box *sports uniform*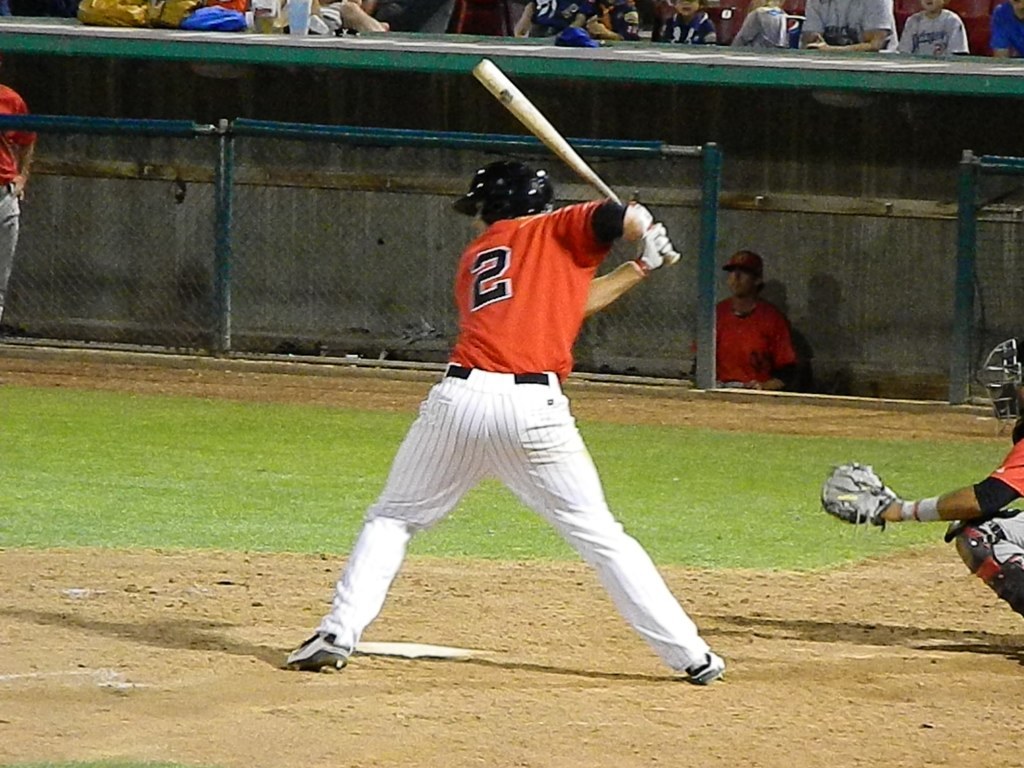
0,79,44,311
